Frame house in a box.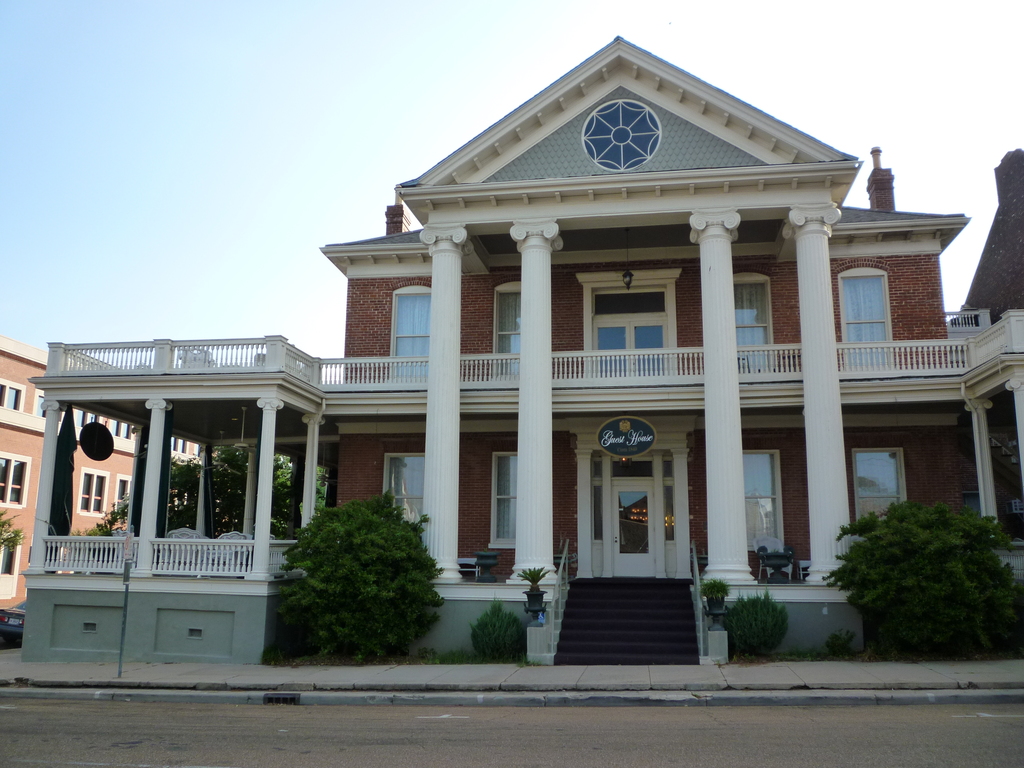
0,333,200,614.
